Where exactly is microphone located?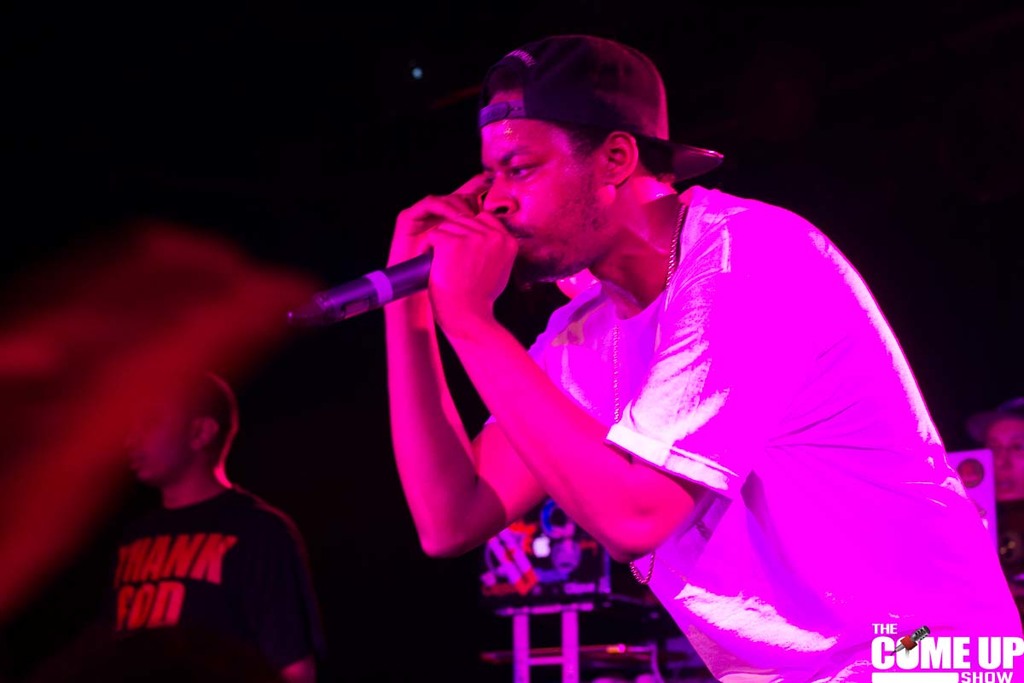
Its bounding box is bbox(333, 197, 542, 325).
